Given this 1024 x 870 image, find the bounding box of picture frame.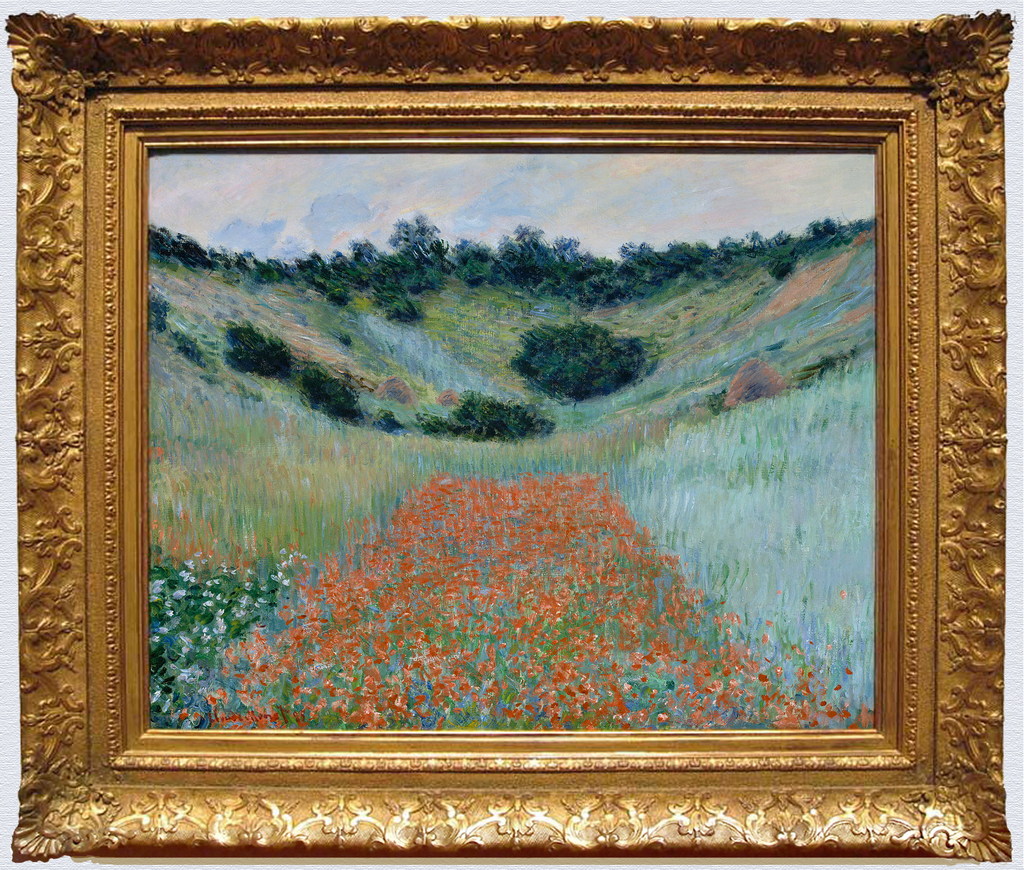
locate(1, 6, 1014, 864).
